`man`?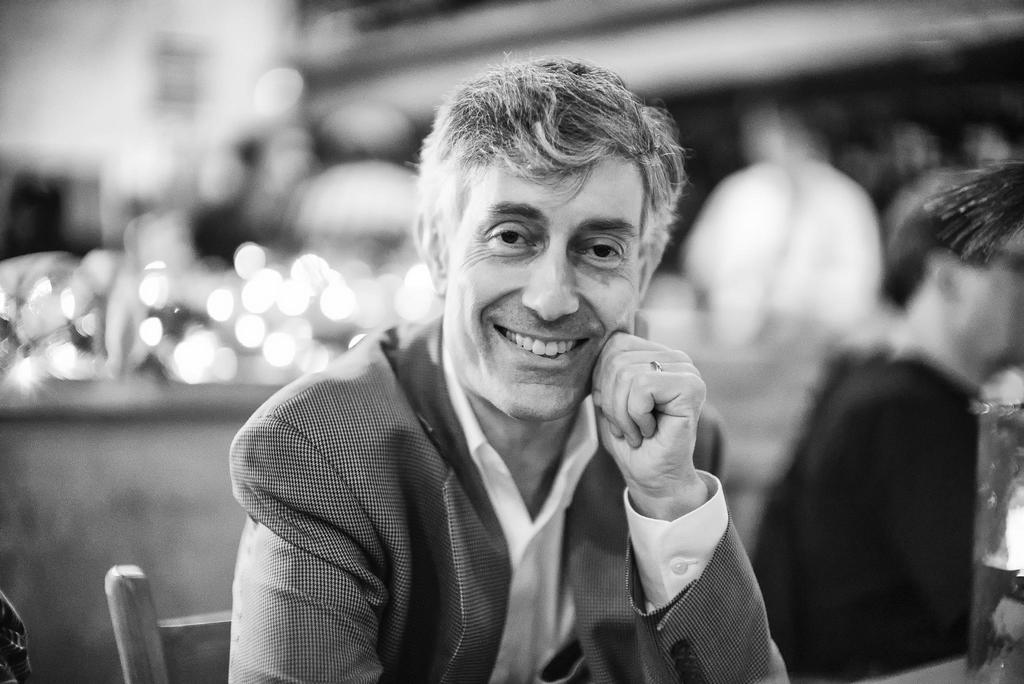
(230,56,794,683)
